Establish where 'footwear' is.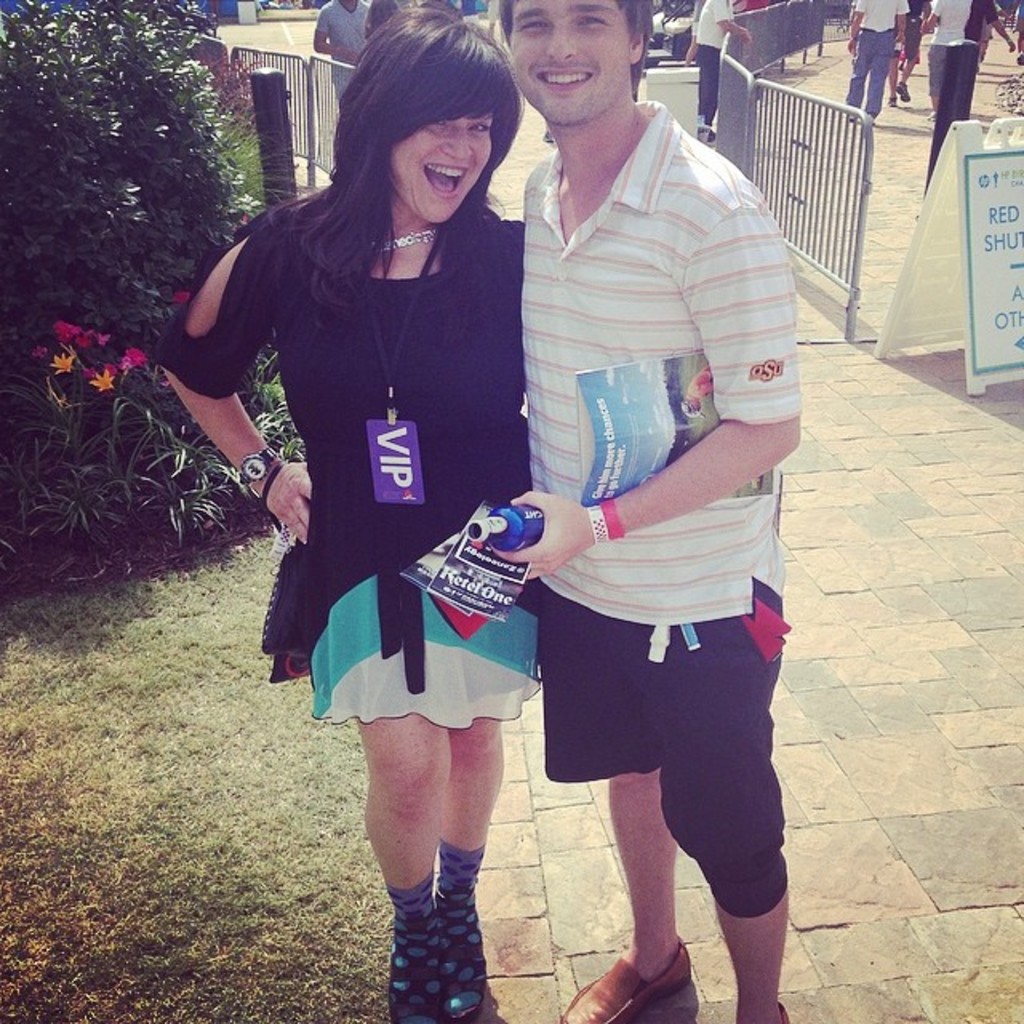
Established at locate(432, 898, 486, 1022).
